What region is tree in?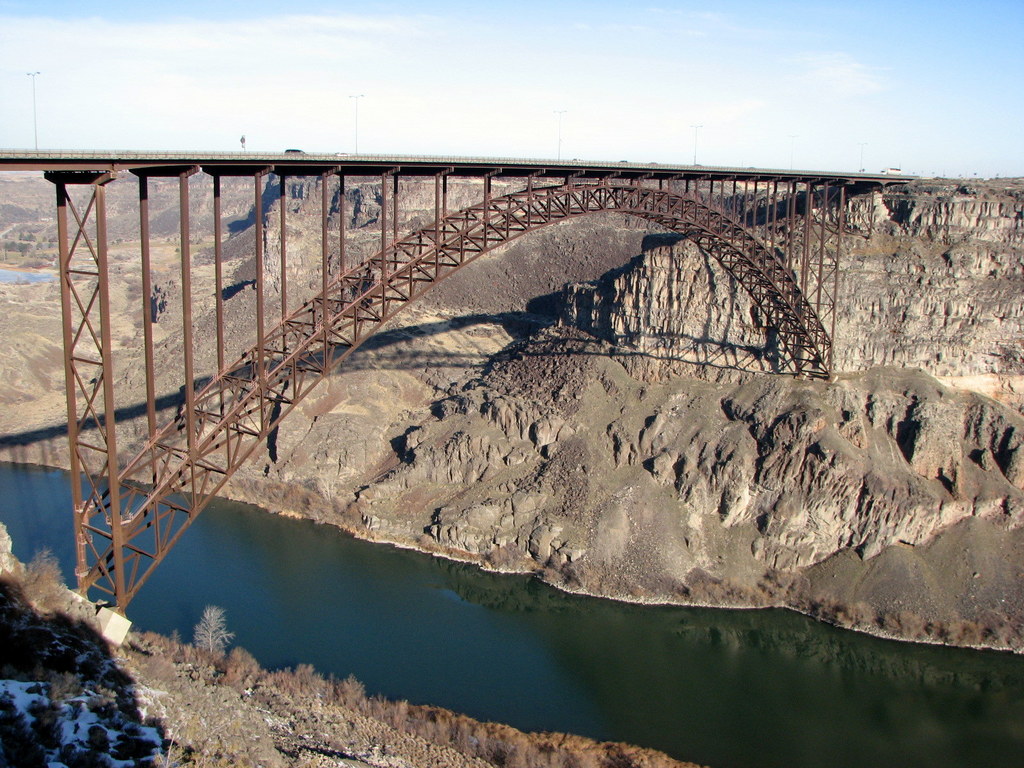
200,596,239,669.
